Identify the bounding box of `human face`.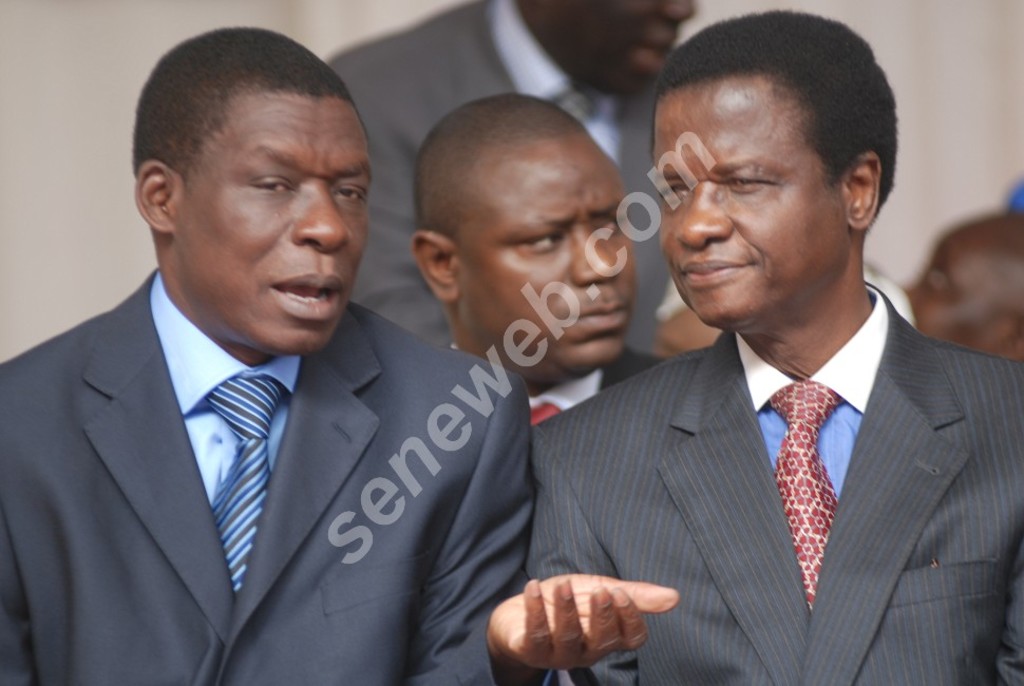
detection(646, 95, 845, 317).
